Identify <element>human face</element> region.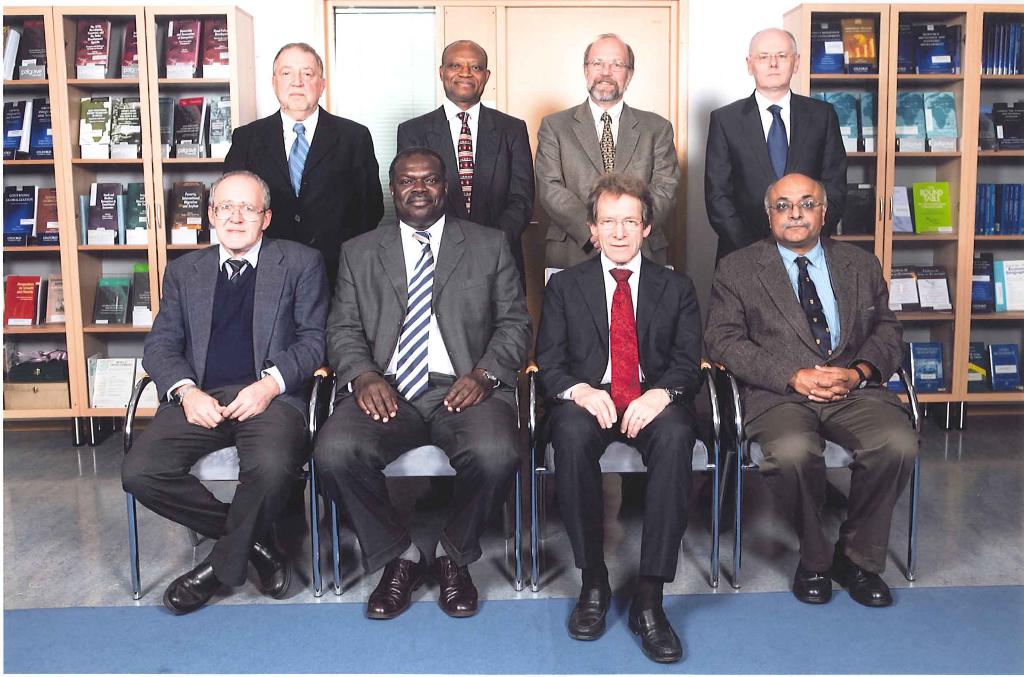
Region: pyautogui.locateOnScreen(396, 156, 444, 225).
